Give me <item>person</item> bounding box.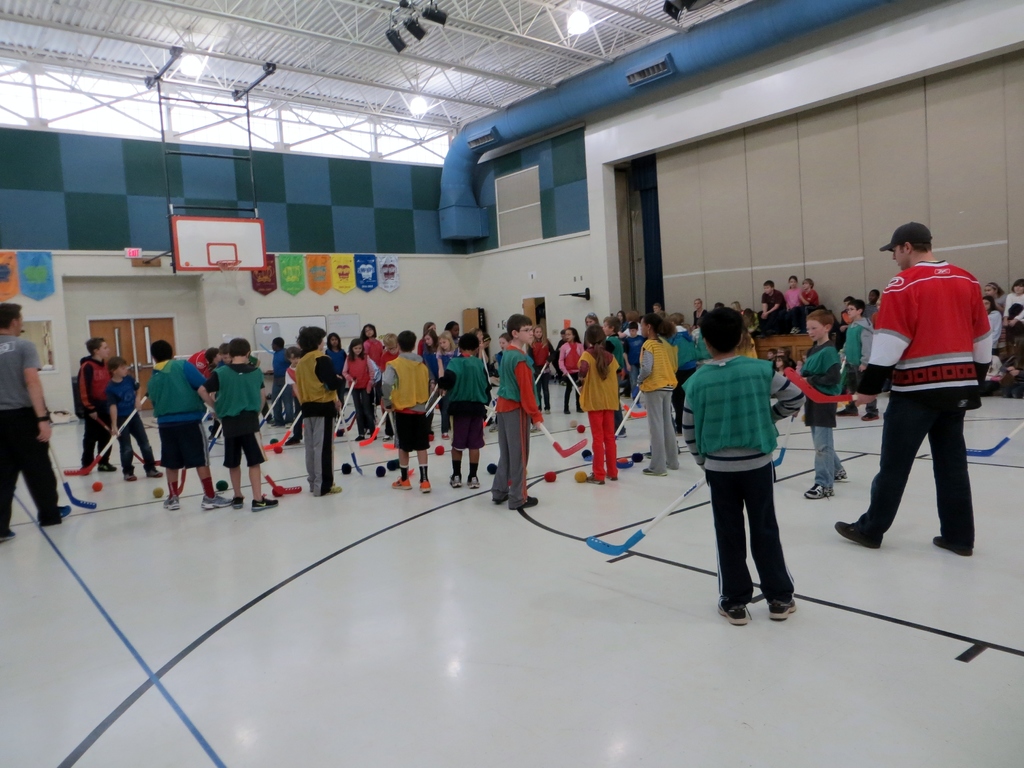
bbox(528, 325, 557, 413).
